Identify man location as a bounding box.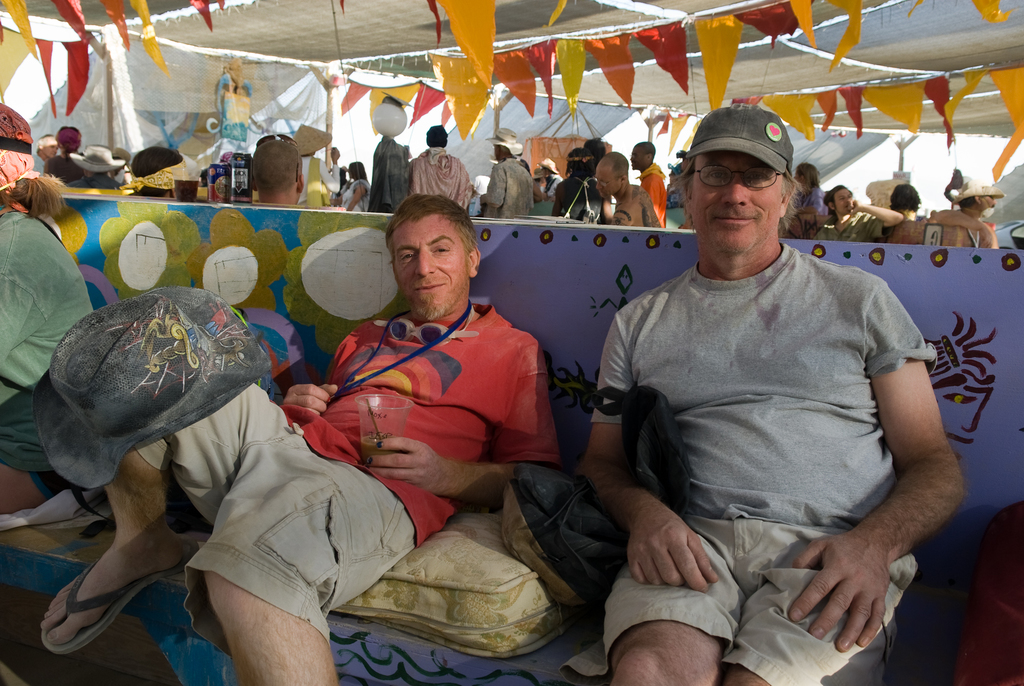
[left=325, top=141, right=340, bottom=195].
